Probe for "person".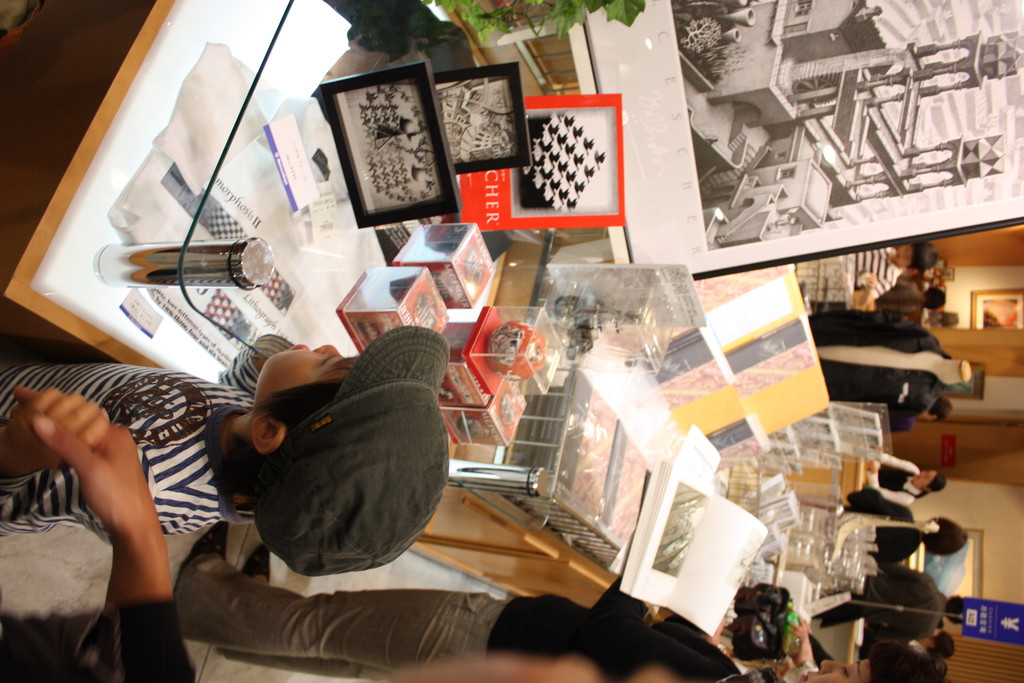
Probe result: x1=803, y1=570, x2=981, y2=642.
